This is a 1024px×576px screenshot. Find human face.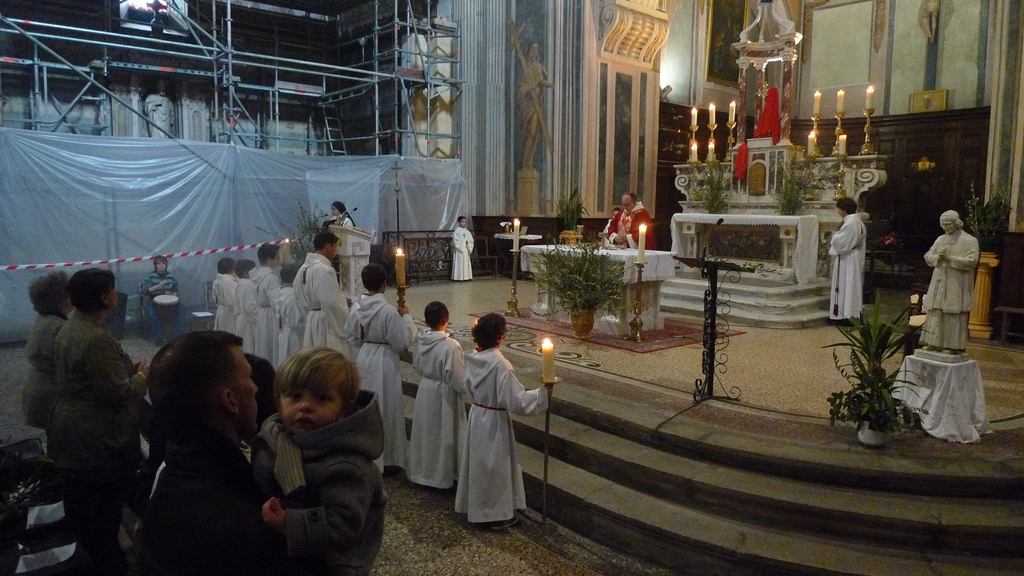
Bounding box: (left=619, top=195, right=636, bottom=214).
